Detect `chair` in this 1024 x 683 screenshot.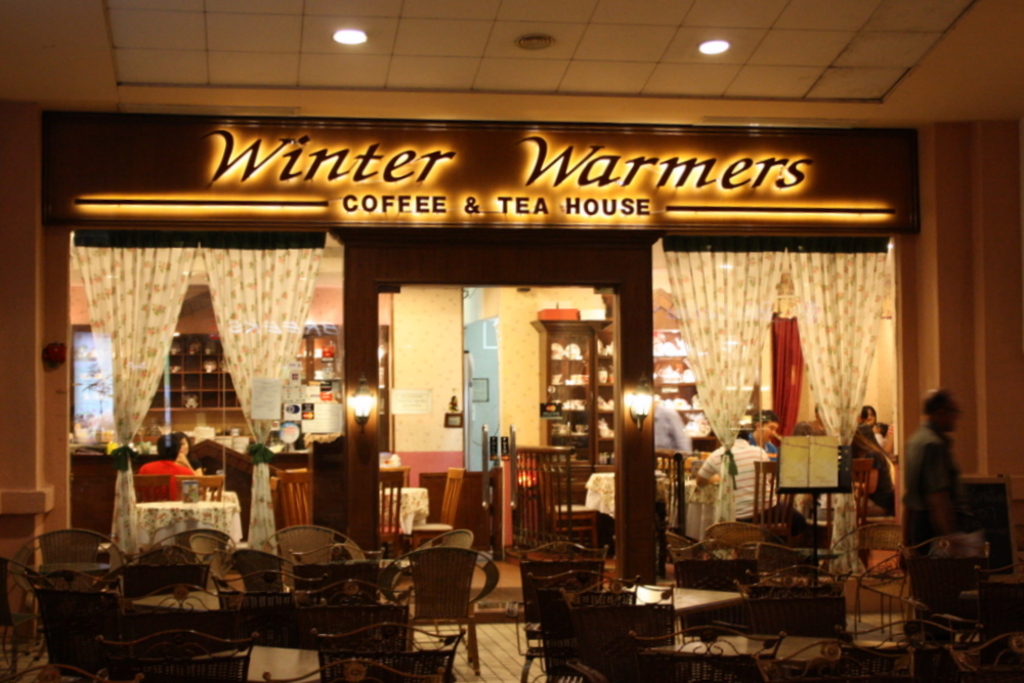
Detection: bbox(847, 461, 873, 520).
